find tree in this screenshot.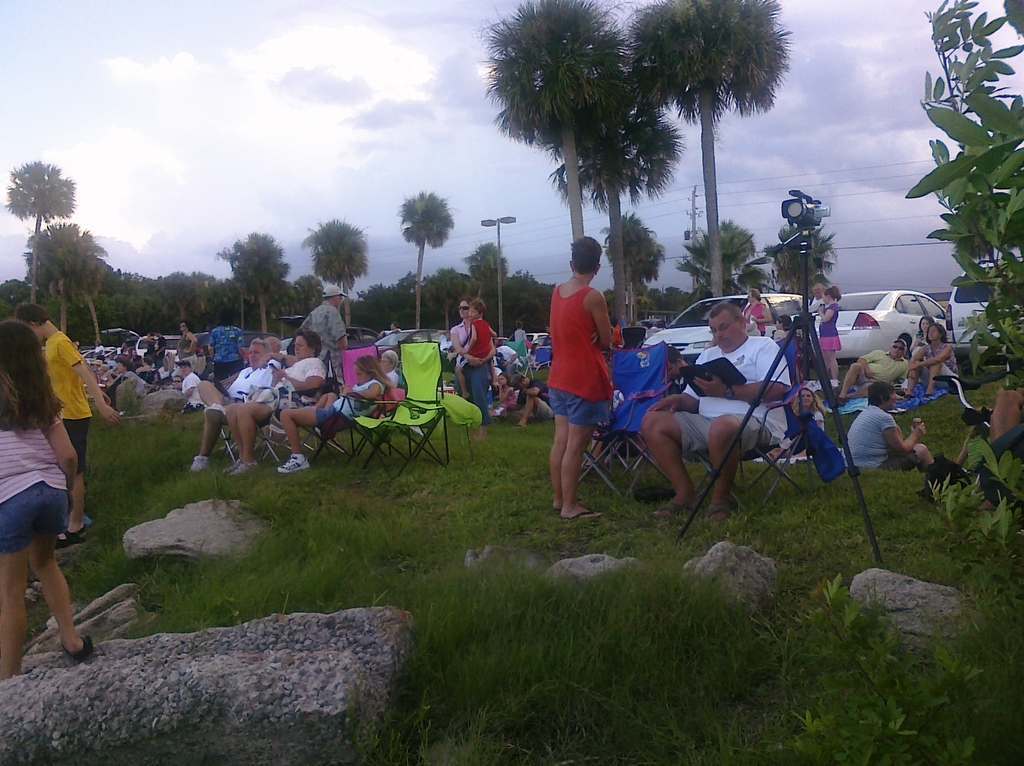
The bounding box for tree is [left=459, top=240, right=511, bottom=298].
